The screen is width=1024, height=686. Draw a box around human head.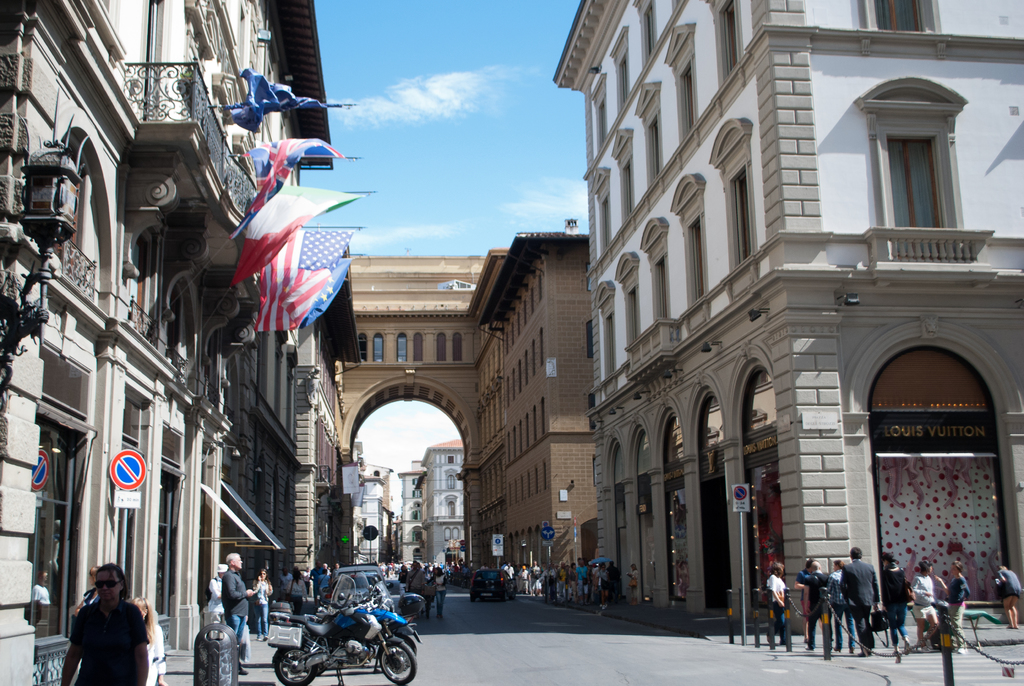
bbox=(810, 559, 823, 572).
